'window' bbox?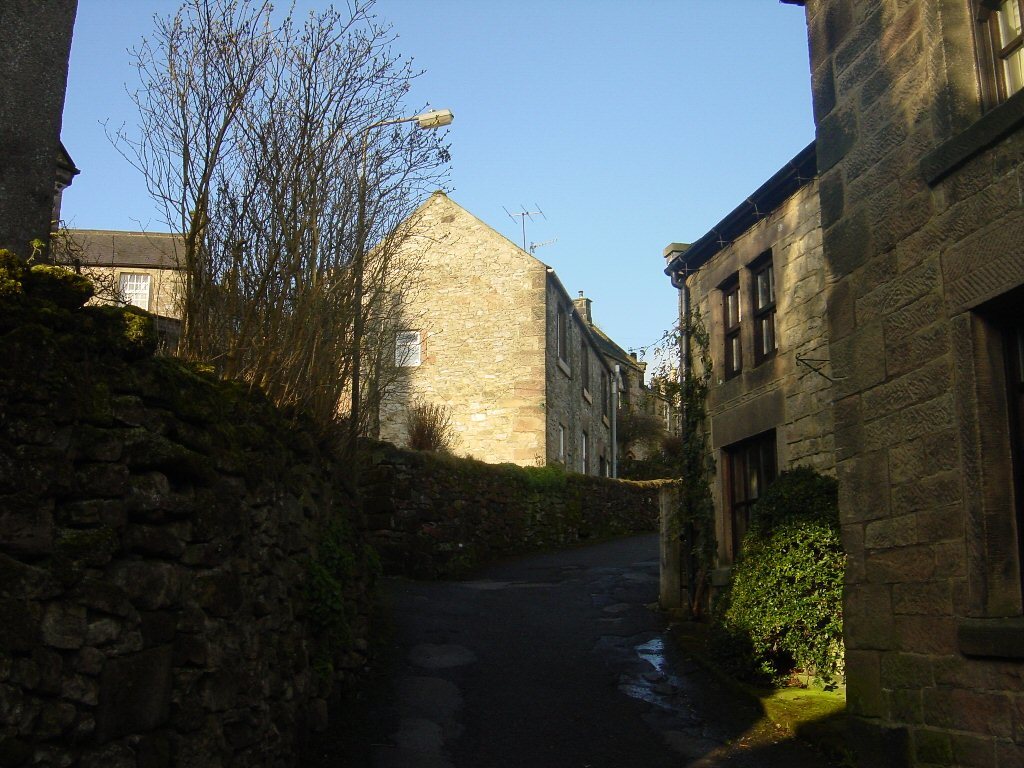
(left=553, top=415, right=569, bottom=470)
